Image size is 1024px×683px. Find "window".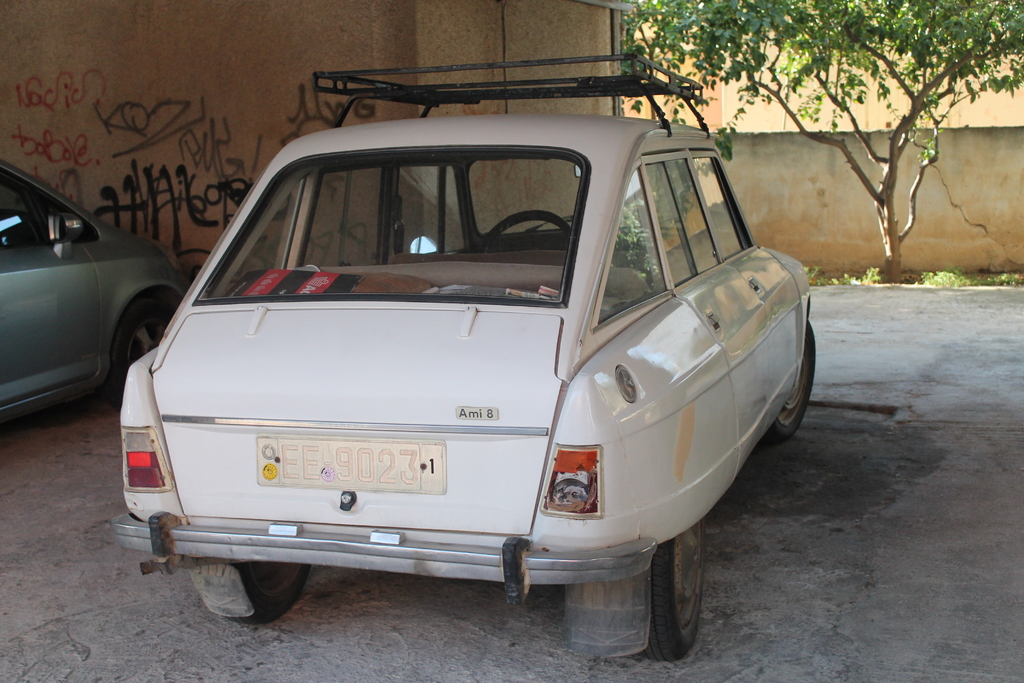
(left=196, top=140, right=574, bottom=309).
